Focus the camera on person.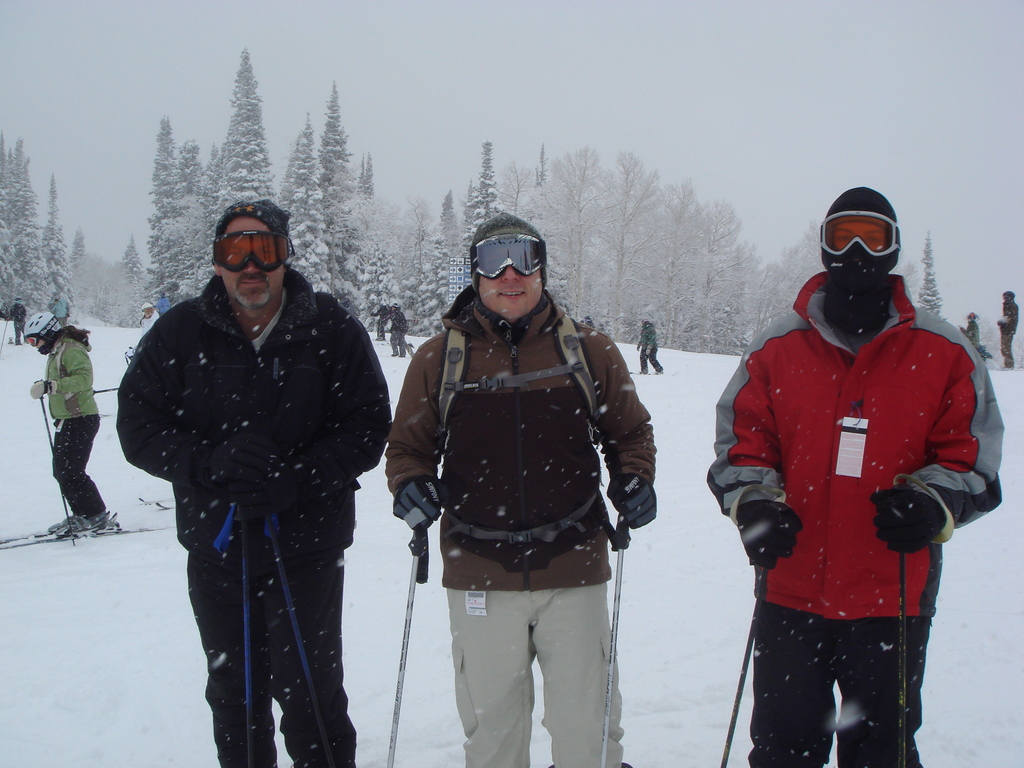
Focus region: left=998, top=288, right=1019, bottom=366.
